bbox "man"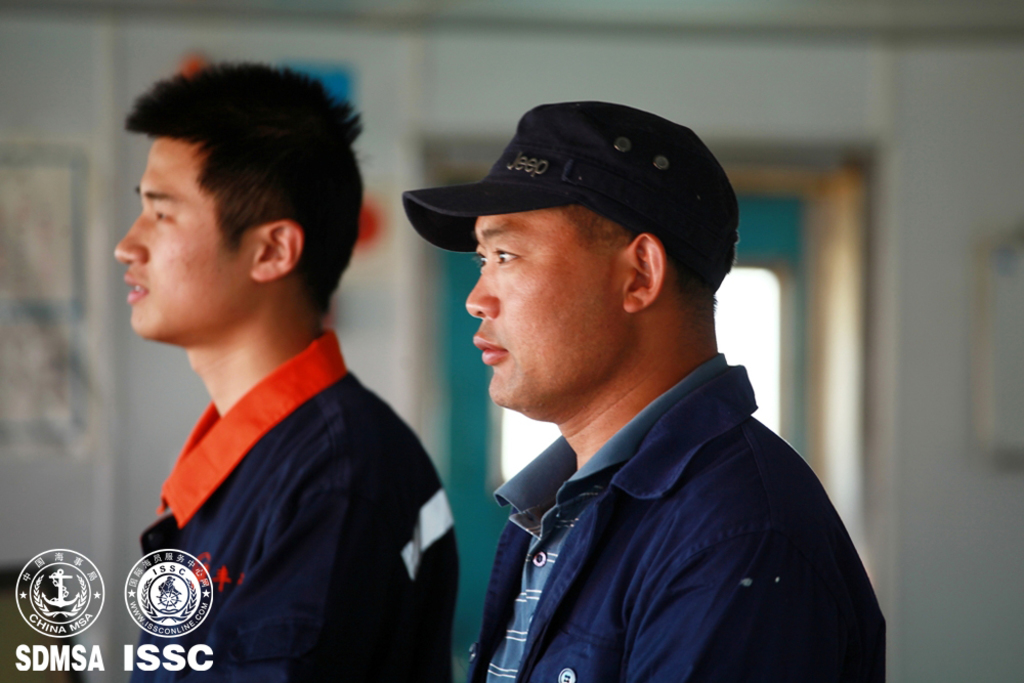
390:96:894:682
